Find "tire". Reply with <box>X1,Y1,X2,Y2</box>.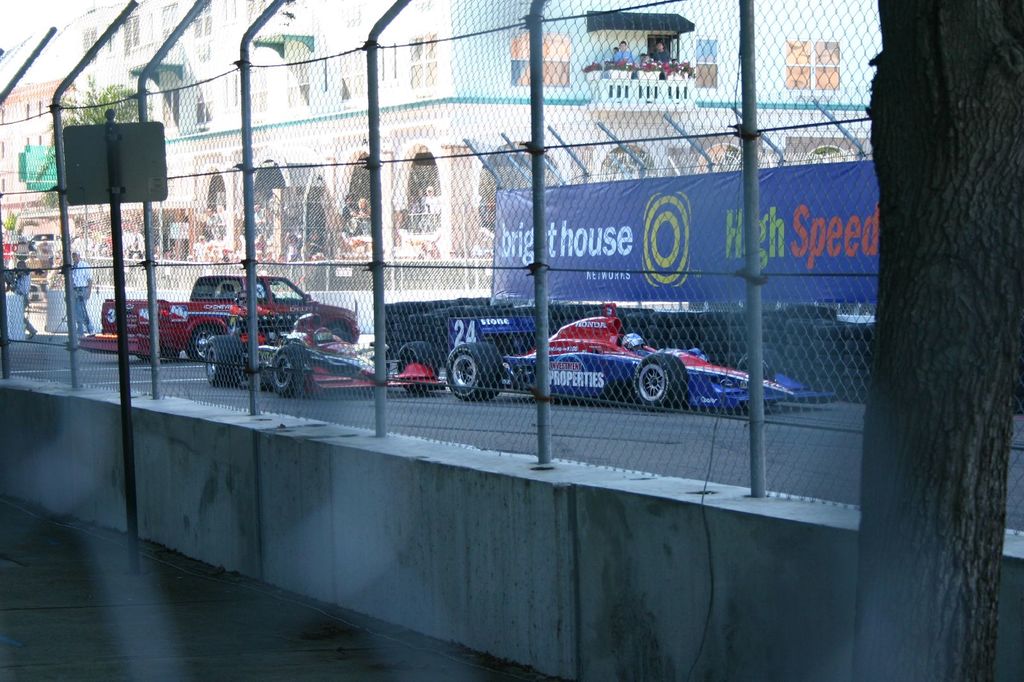
<box>203,331,244,388</box>.
